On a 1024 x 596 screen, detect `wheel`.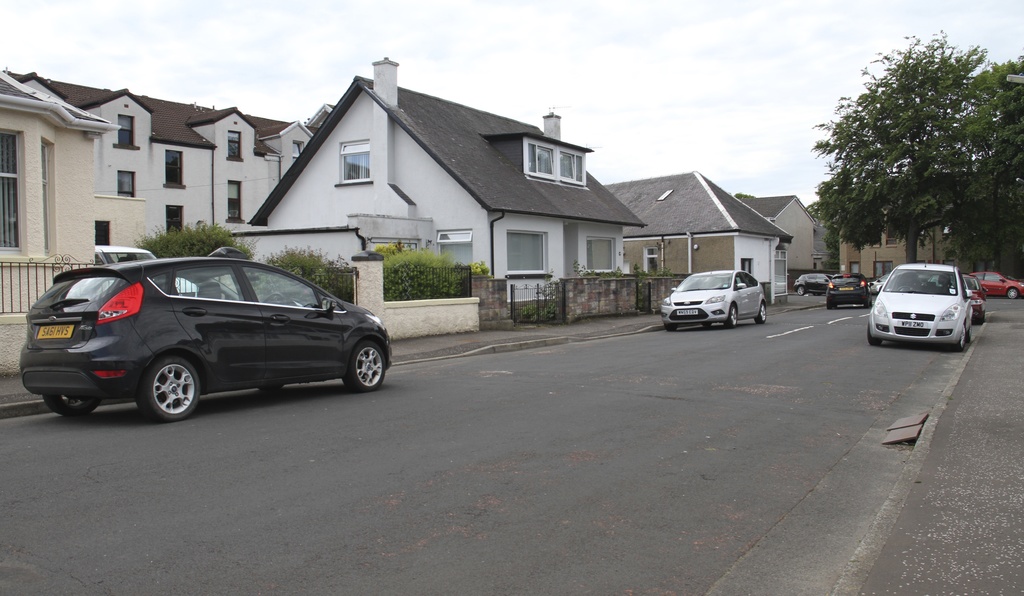
344,341,385,392.
